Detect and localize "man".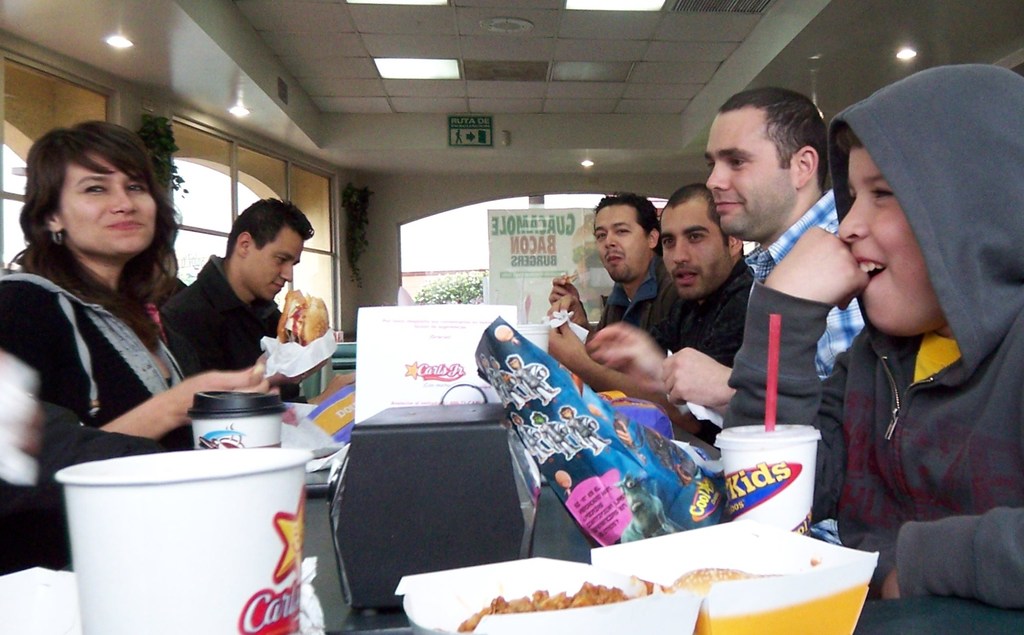
Localized at left=593, top=75, right=872, bottom=428.
